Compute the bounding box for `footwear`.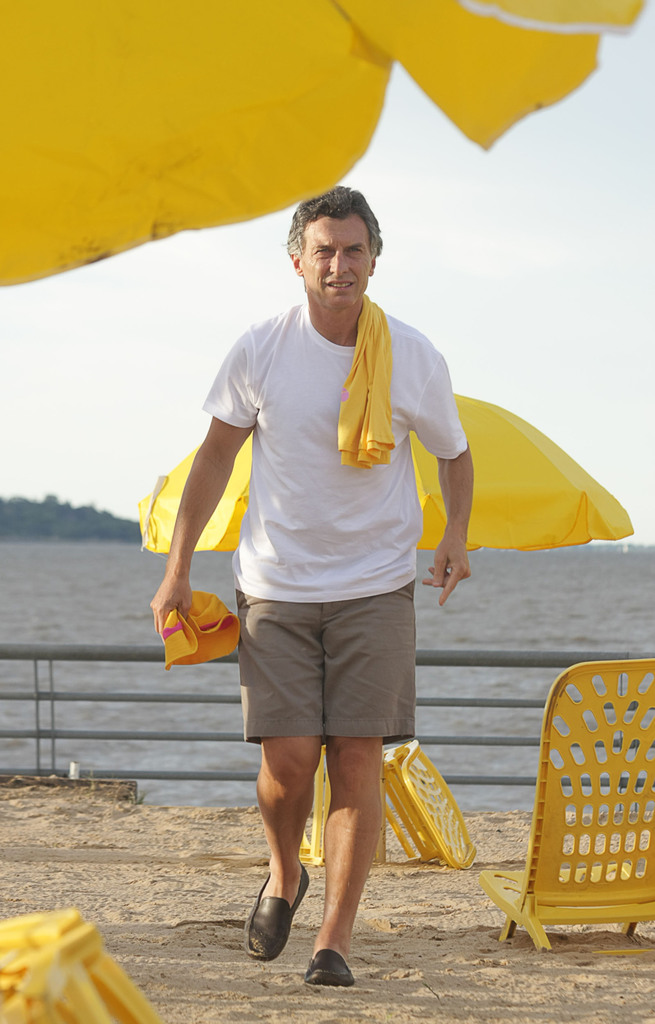
[303, 945, 349, 987].
